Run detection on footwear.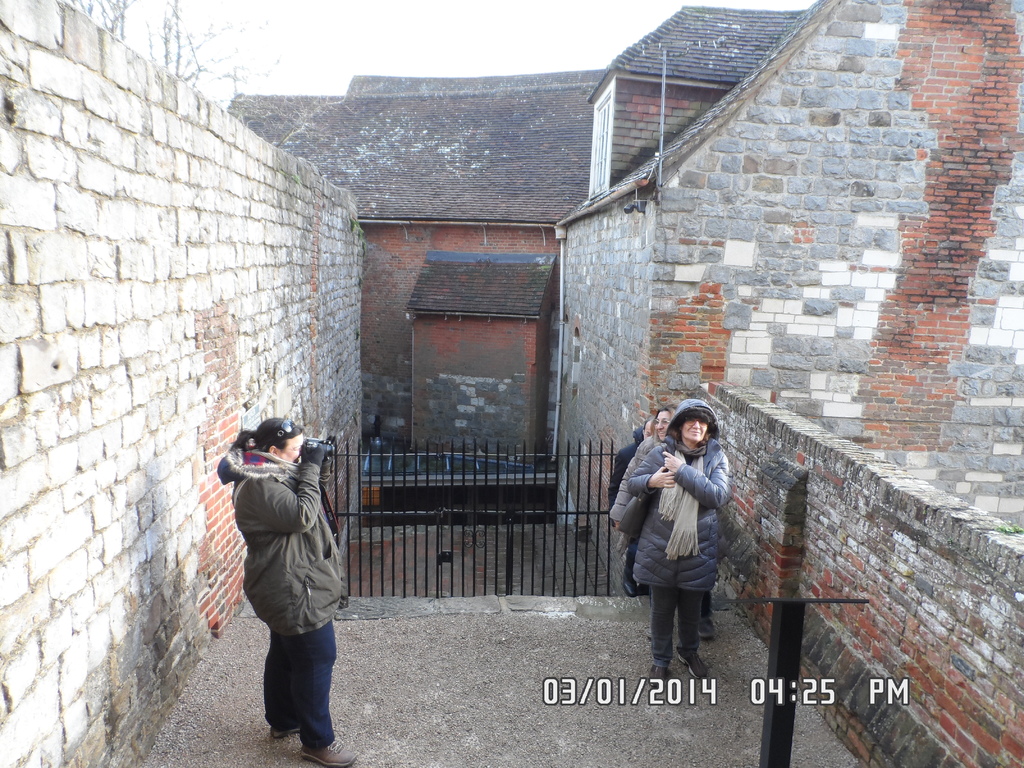
Result: box=[672, 640, 703, 680].
